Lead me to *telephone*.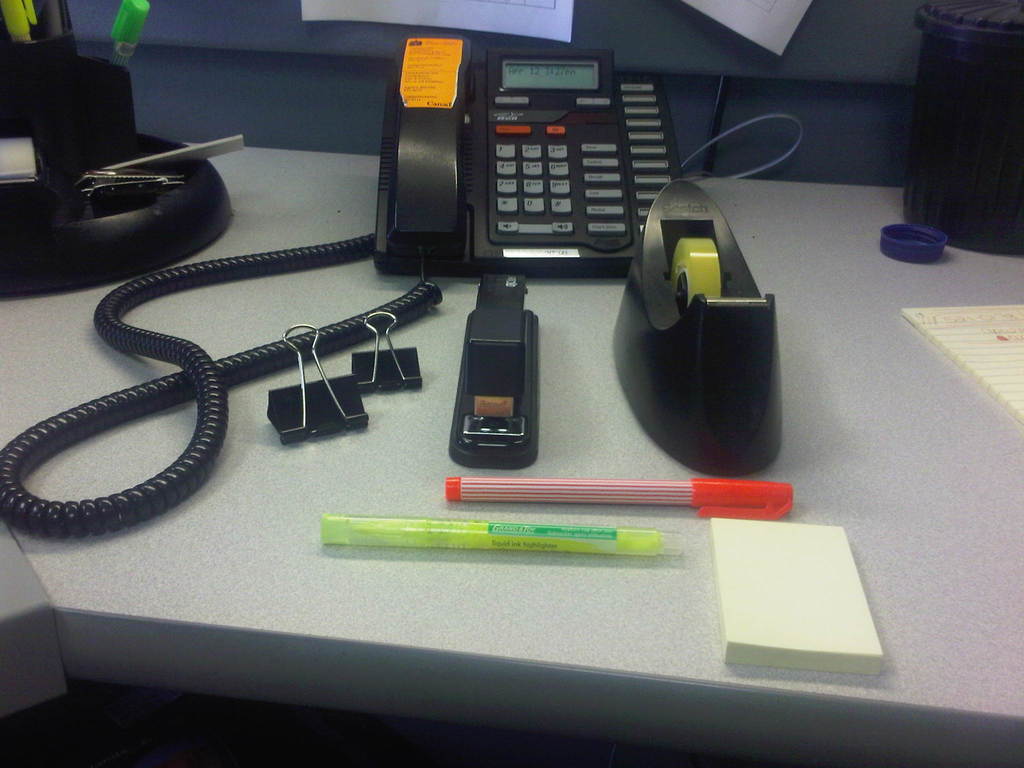
Lead to detection(333, 47, 710, 274).
